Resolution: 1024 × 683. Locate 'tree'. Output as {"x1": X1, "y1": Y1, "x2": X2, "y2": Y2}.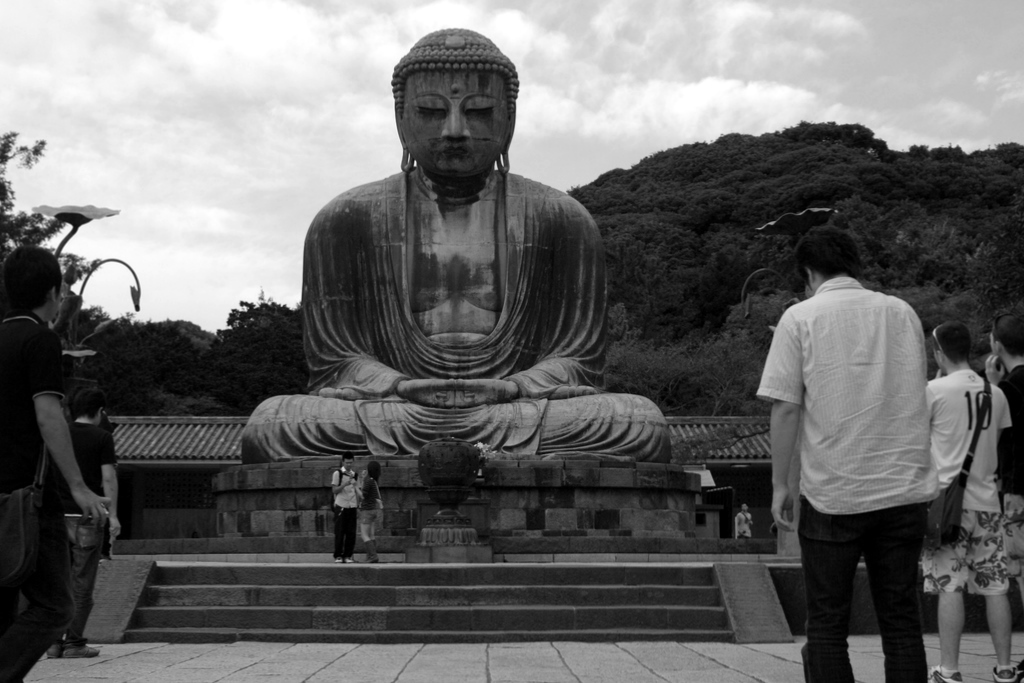
{"x1": 0, "y1": 129, "x2": 106, "y2": 357}.
